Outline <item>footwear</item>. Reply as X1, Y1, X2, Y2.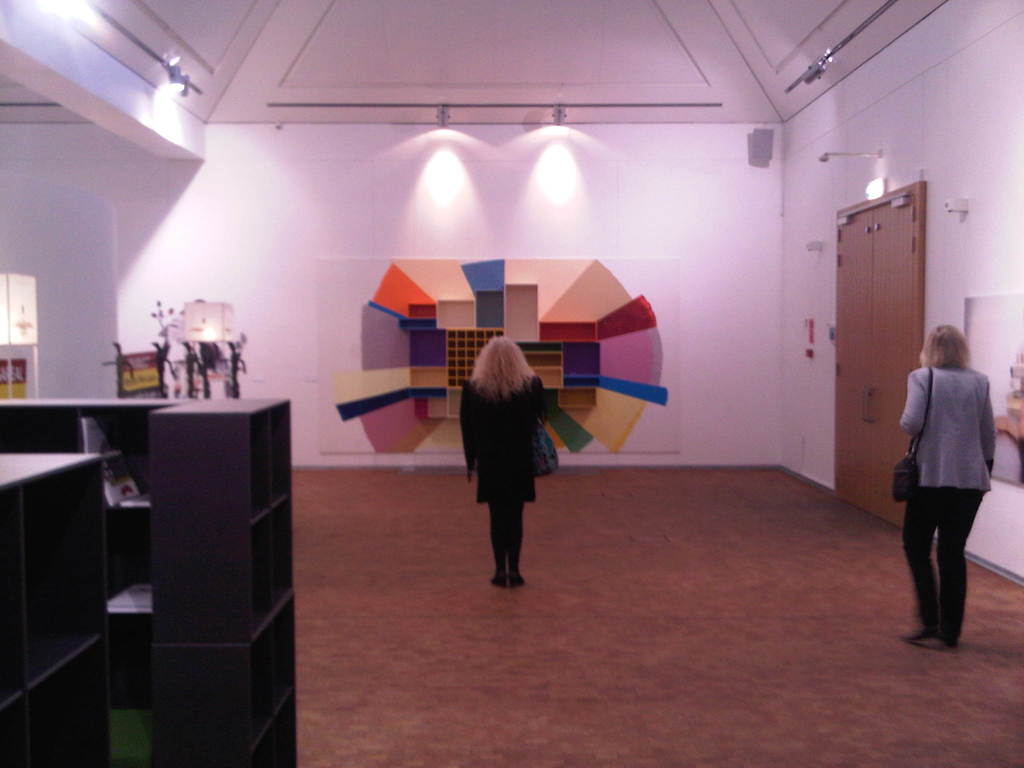
909, 621, 935, 639.
